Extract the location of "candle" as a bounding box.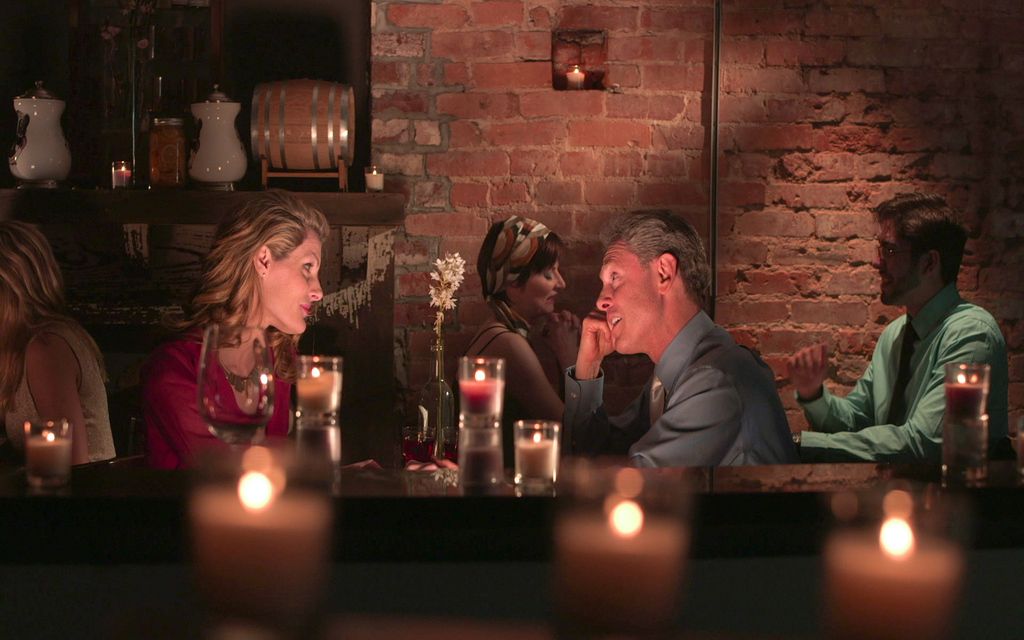
[826,514,970,639].
